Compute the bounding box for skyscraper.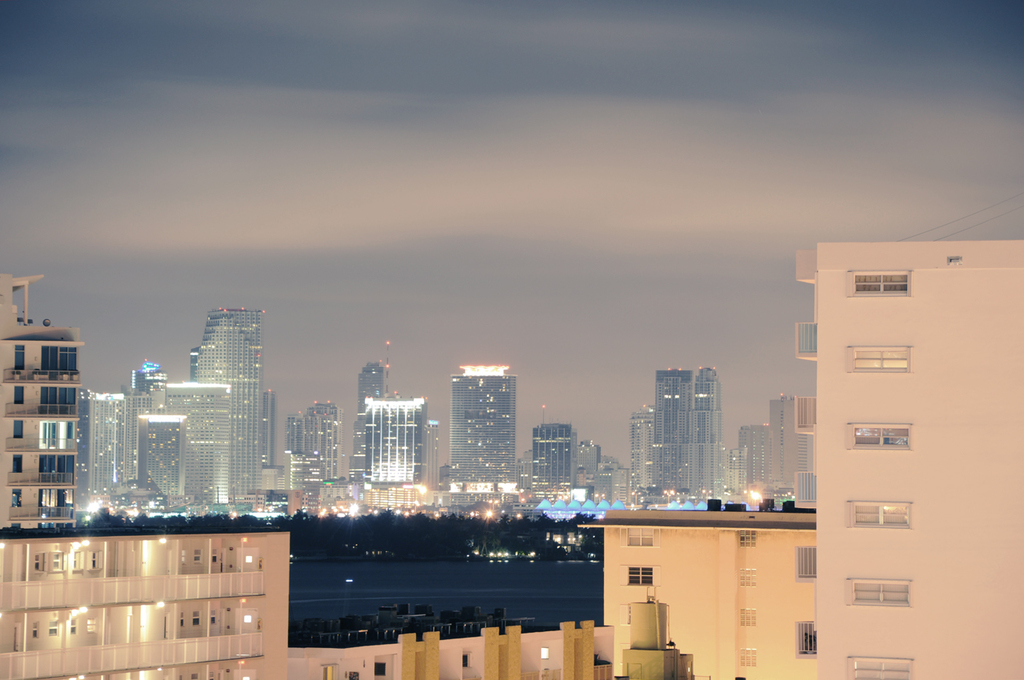
bbox(302, 505, 822, 679).
